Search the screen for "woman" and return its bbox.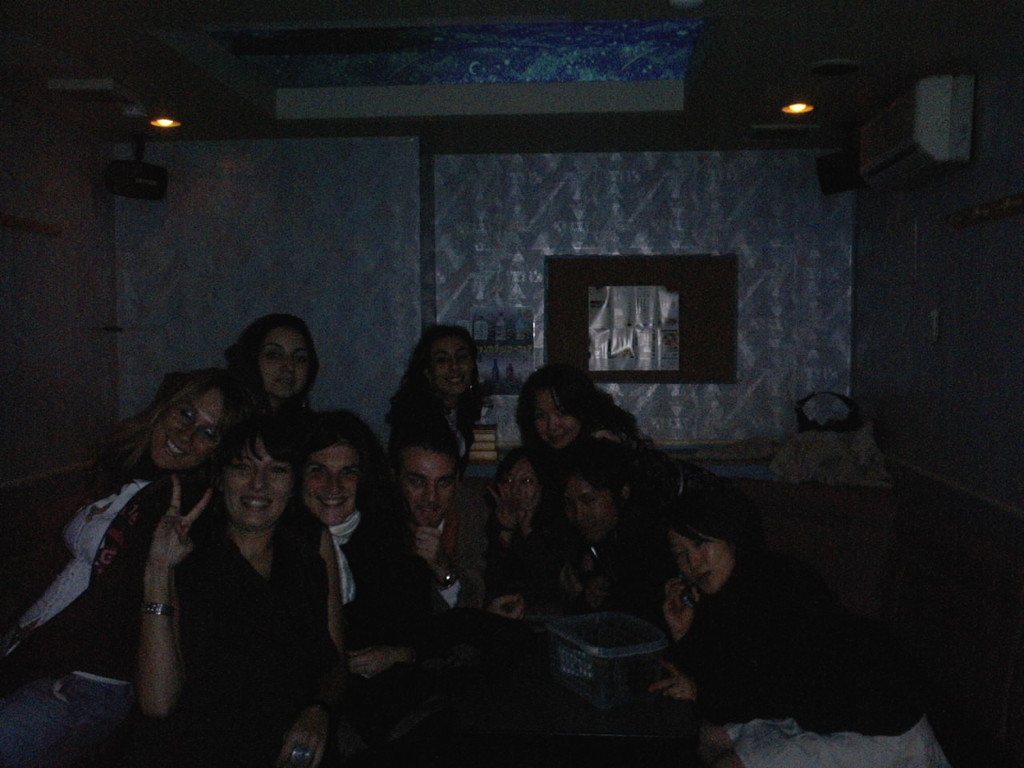
Found: left=379, top=314, right=490, bottom=482.
